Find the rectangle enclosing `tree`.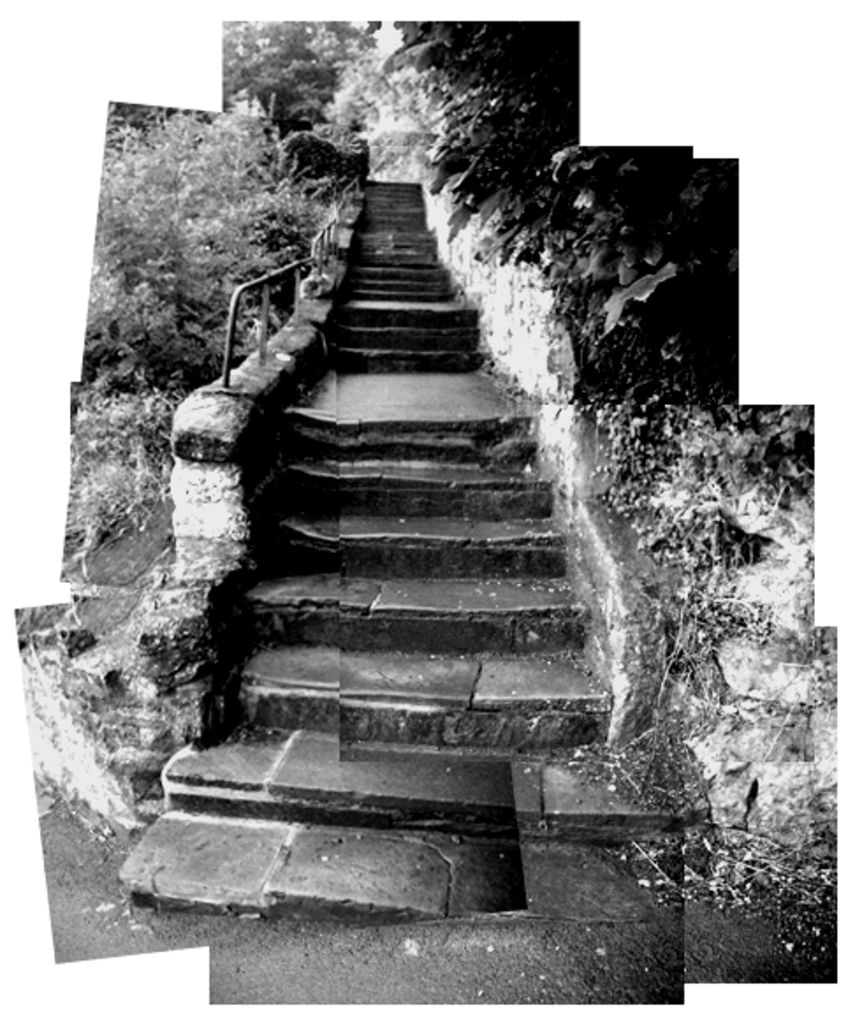
detection(220, 21, 384, 130).
